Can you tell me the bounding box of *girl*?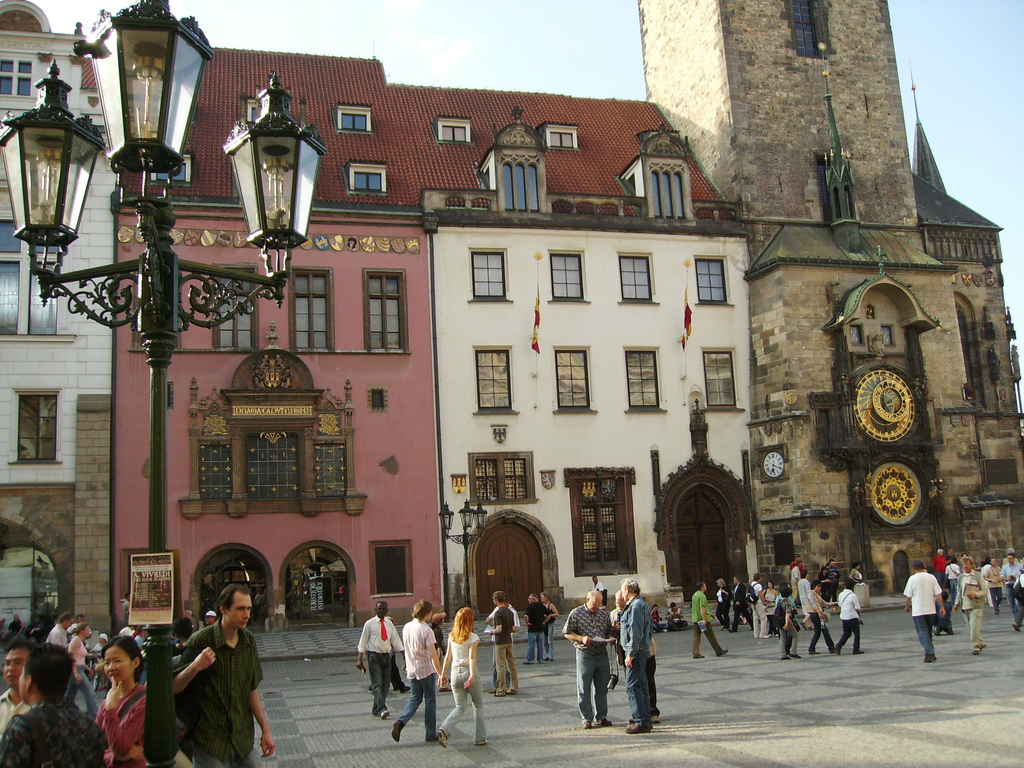
select_region(67, 624, 99, 719).
